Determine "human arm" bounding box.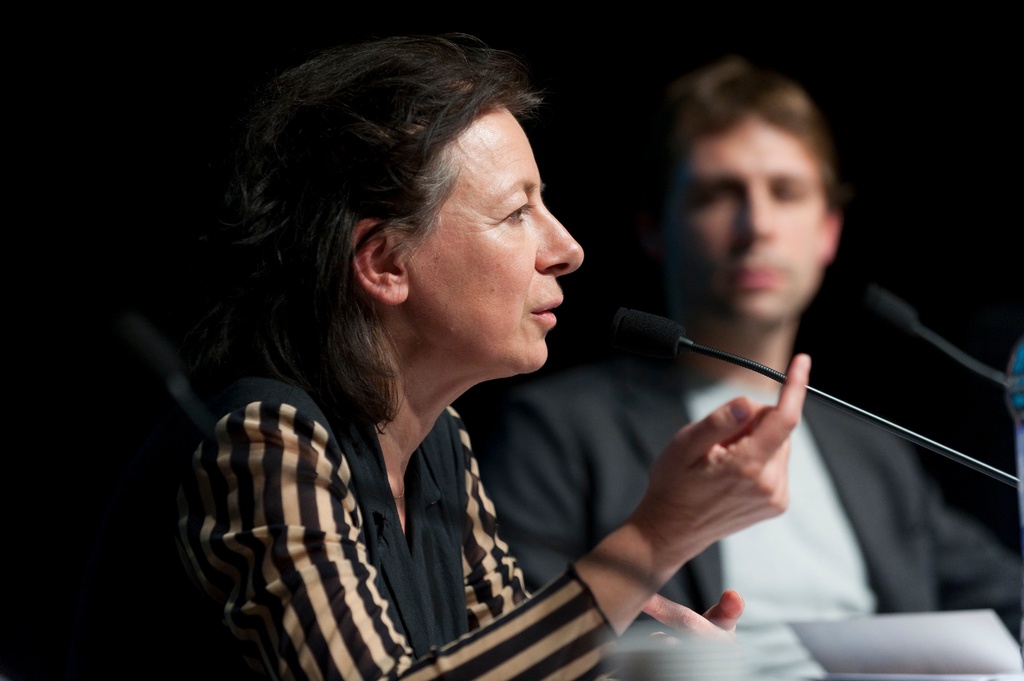
Determined: {"left": 183, "top": 351, "right": 812, "bottom": 680}.
